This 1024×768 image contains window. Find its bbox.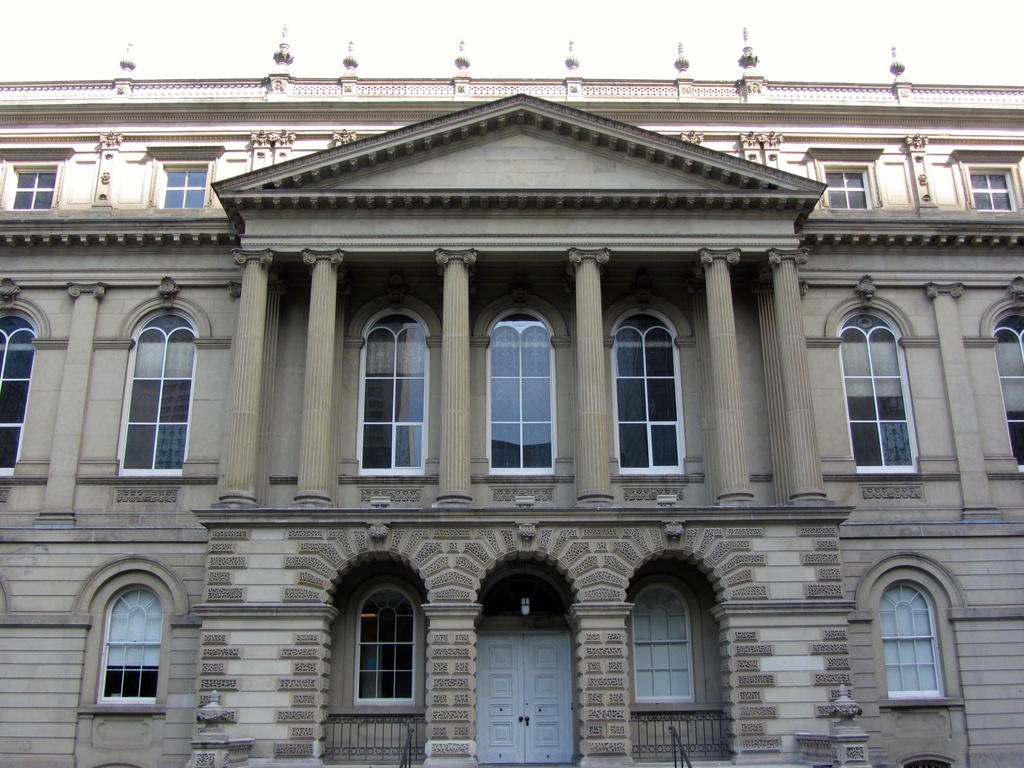
(x1=888, y1=574, x2=948, y2=700).
